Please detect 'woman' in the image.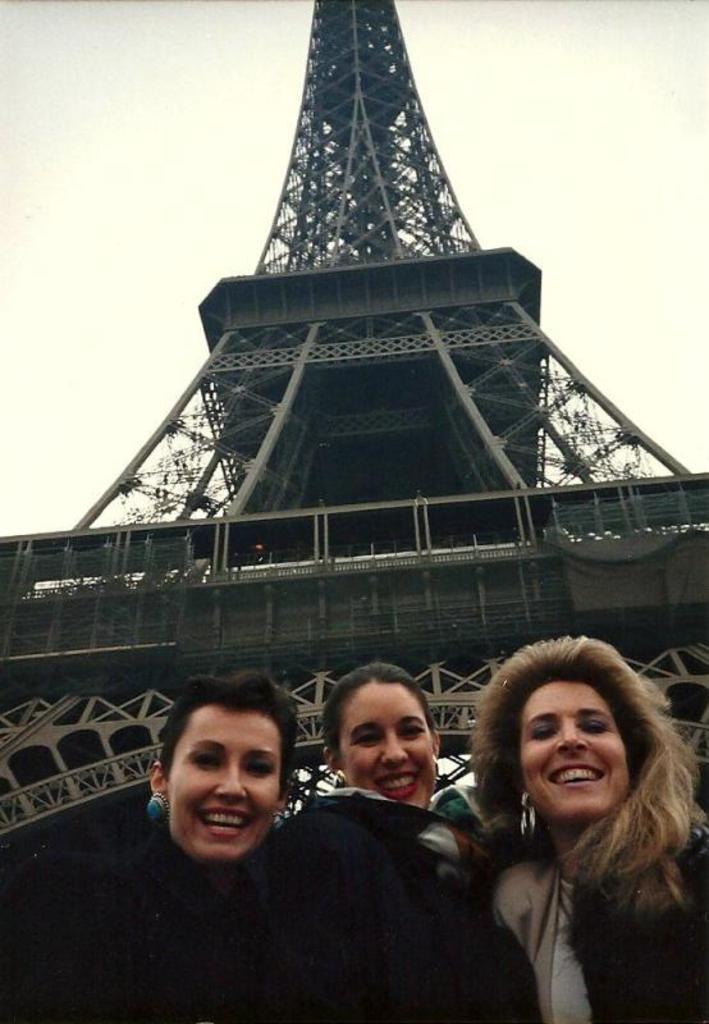
[x1=438, y1=630, x2=705, y2=1010].
